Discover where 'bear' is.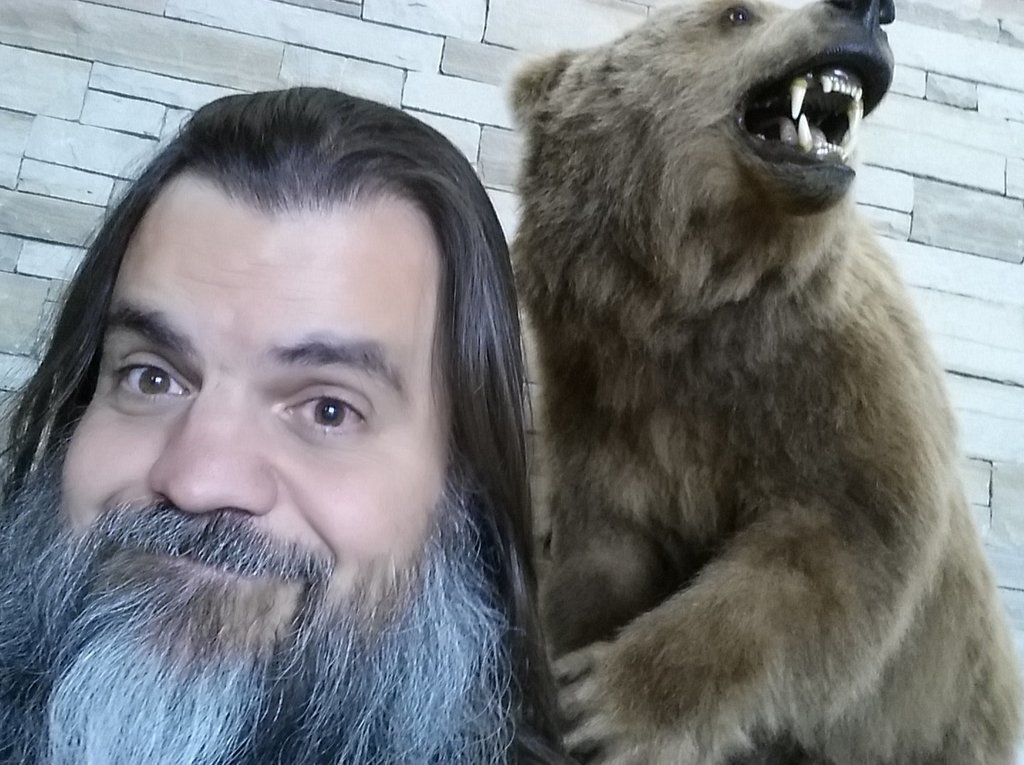
Discovered at {"left": 496, "top": 0, "right": 1023, "bottom": 764}.
